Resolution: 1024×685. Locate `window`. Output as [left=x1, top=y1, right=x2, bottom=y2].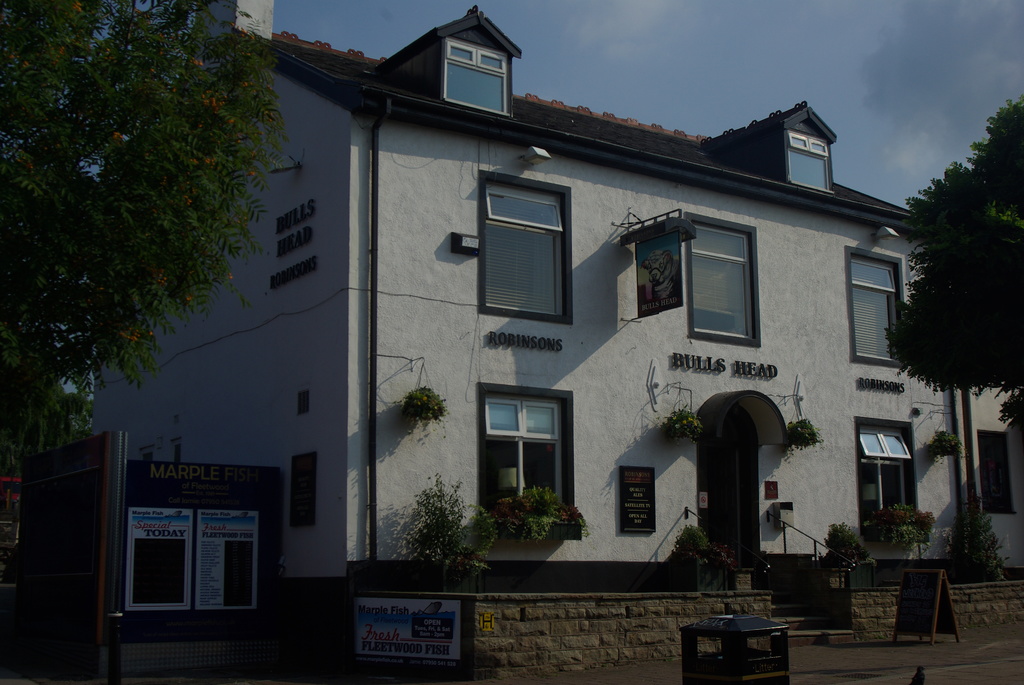
[left=683, top=209, right=762, bottom=350].
